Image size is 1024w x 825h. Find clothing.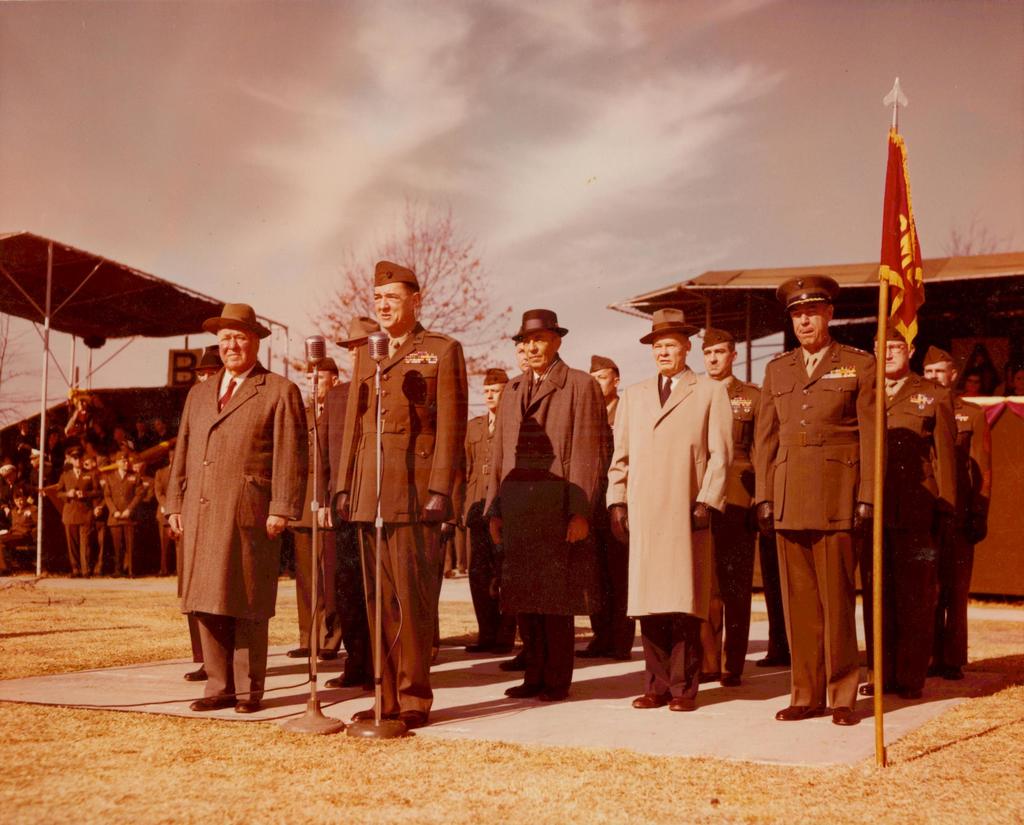
(582,386,646,660).
